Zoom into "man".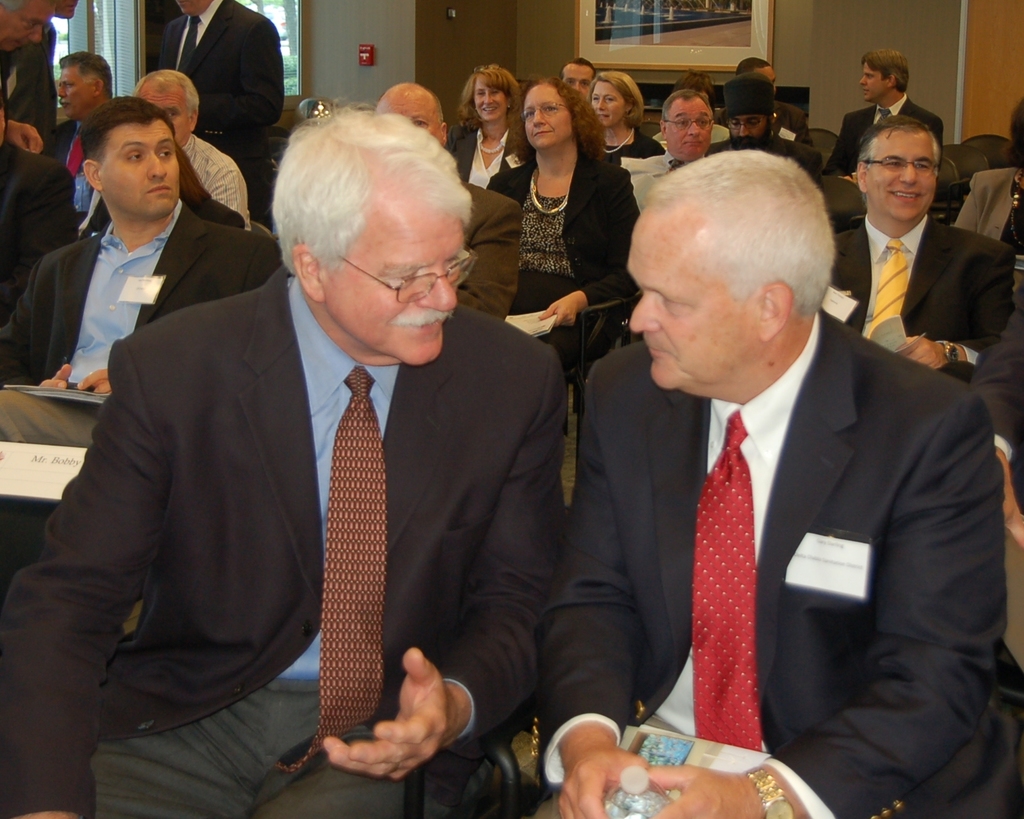
Zoom target: (0,96,280,443).
